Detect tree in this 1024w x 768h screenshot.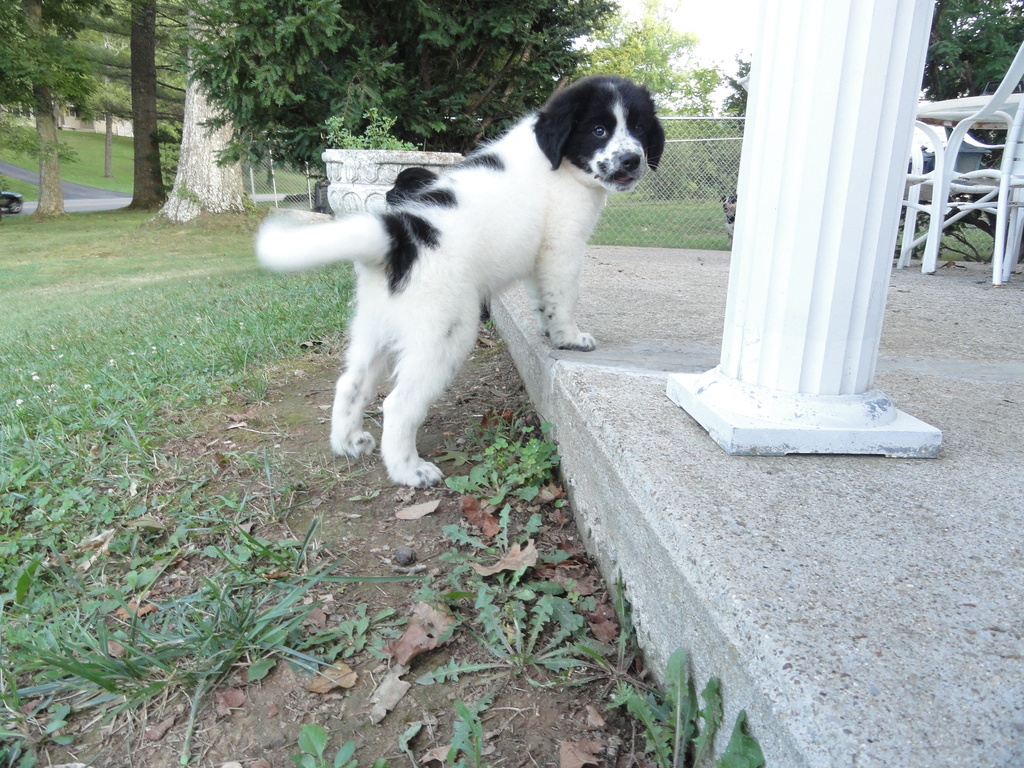
Detection: [126,0,174,207].
